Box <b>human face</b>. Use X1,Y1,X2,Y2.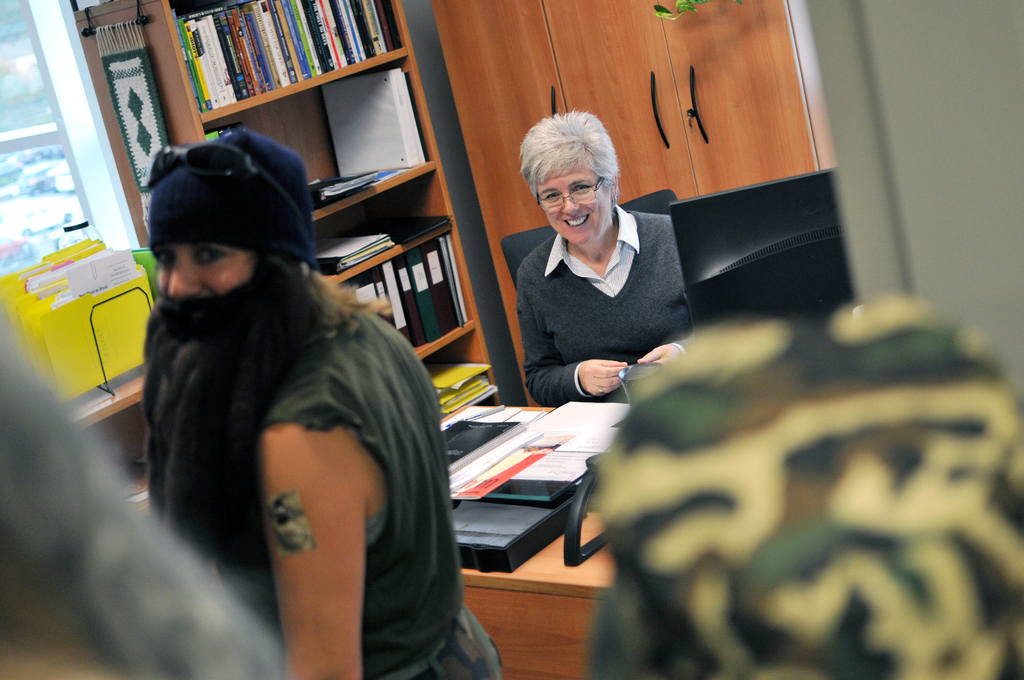
155,243,252,302.
